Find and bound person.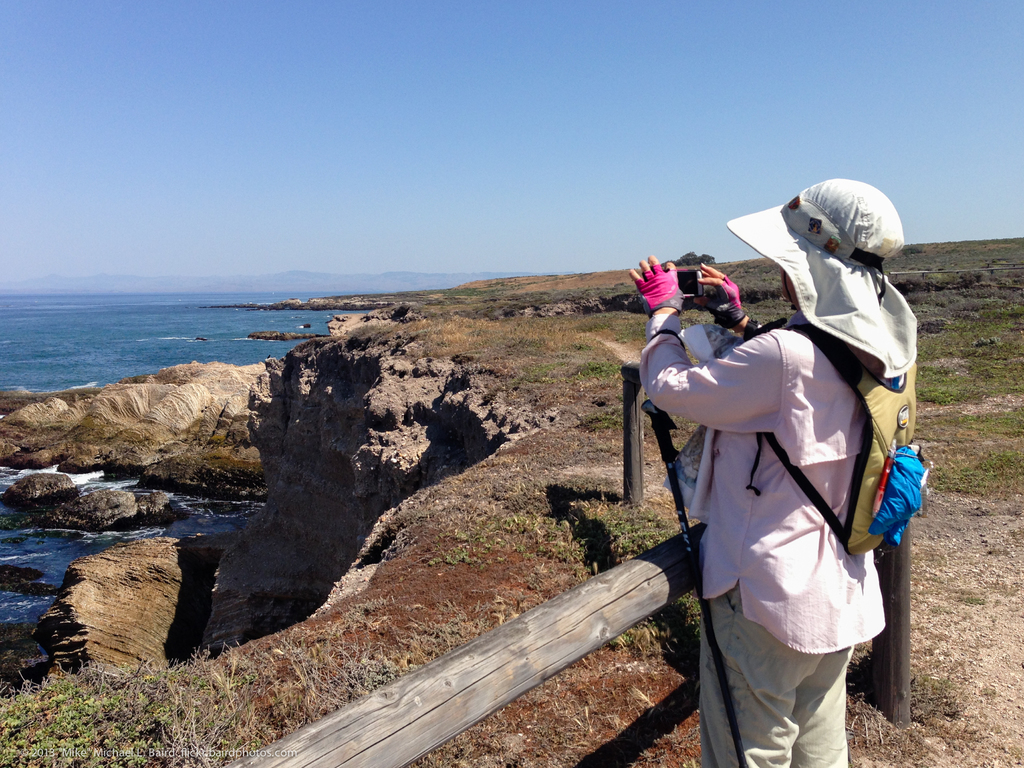
Bound: bbox=(630, 177, 918, 767).
